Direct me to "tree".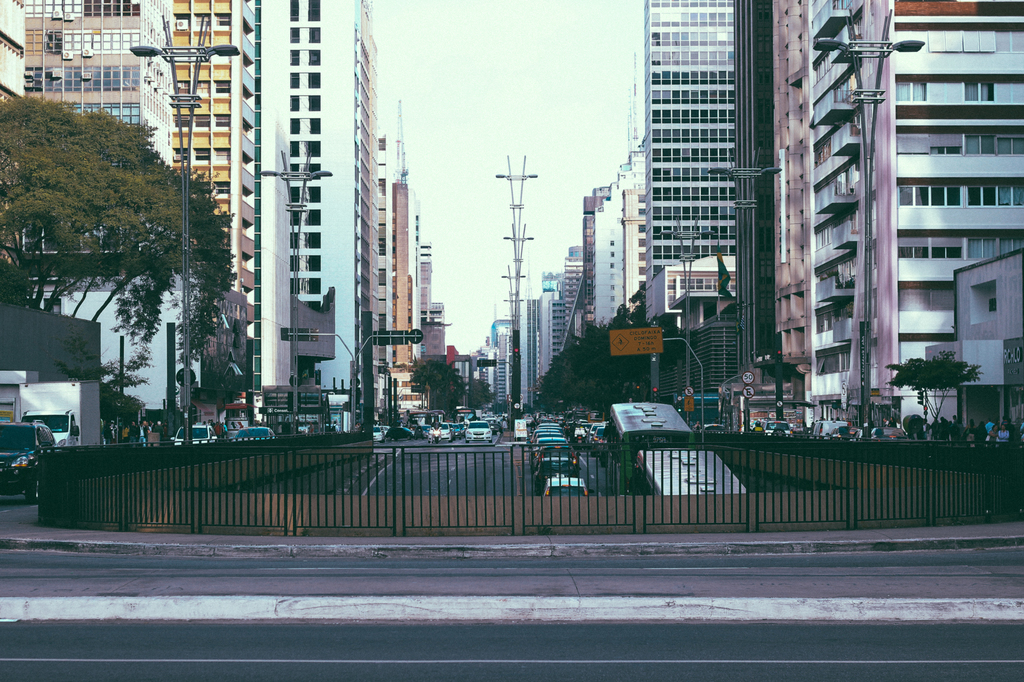
Direction: crop(407, 351, 482, 420).
